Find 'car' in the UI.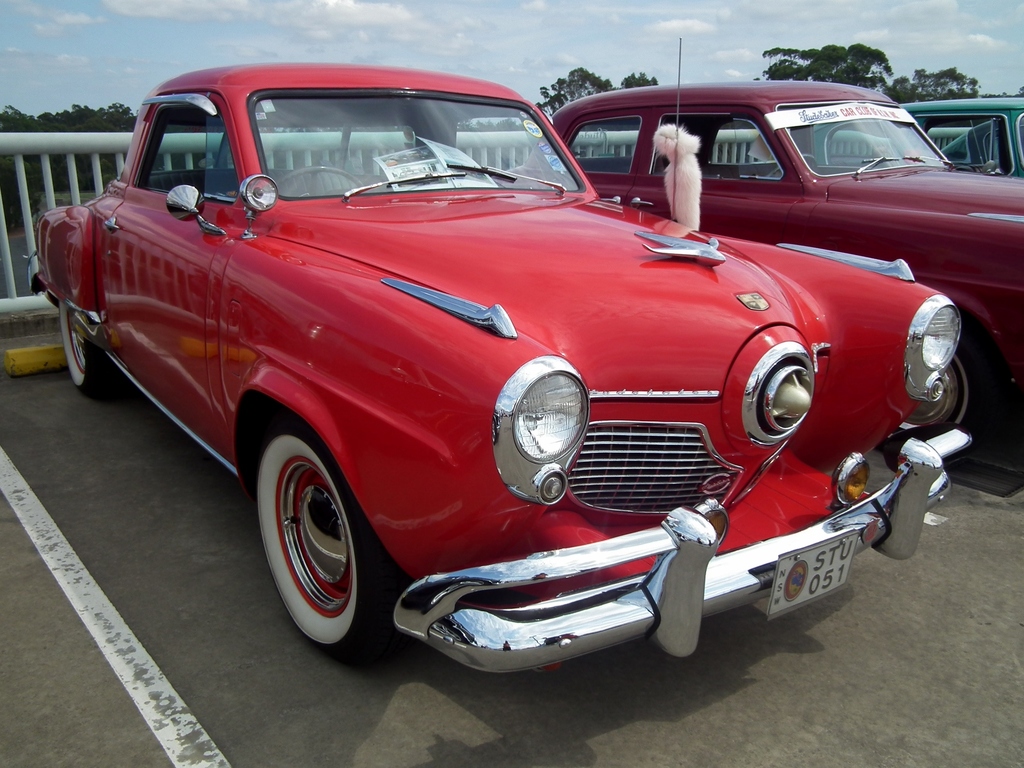
UI element at <box>498,80,1023,441</box>.
